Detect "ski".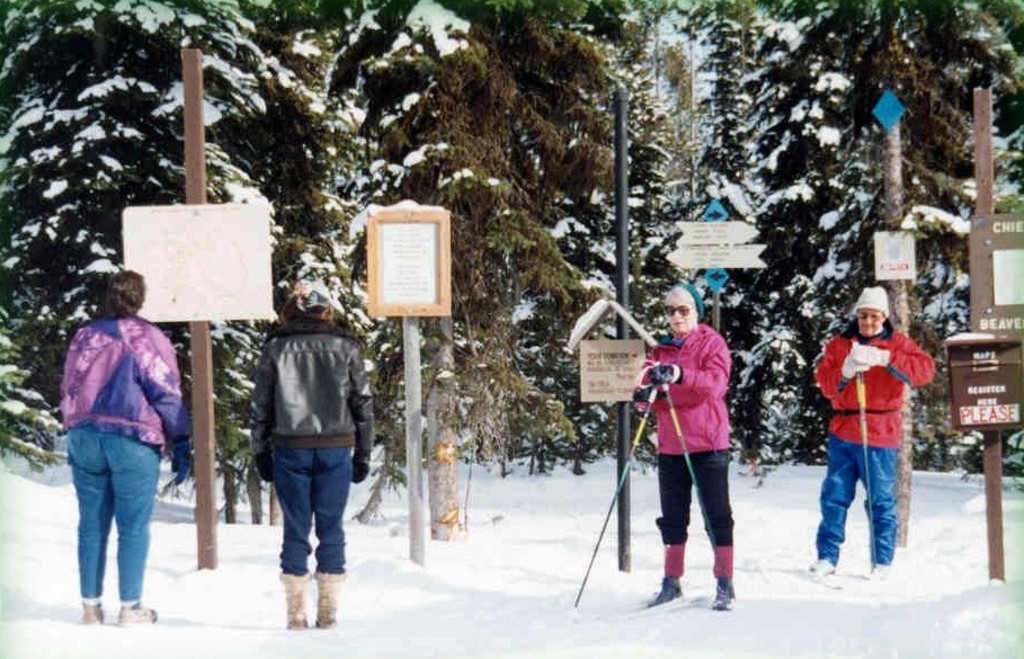
Detected at [700, 582, 738, 616].
